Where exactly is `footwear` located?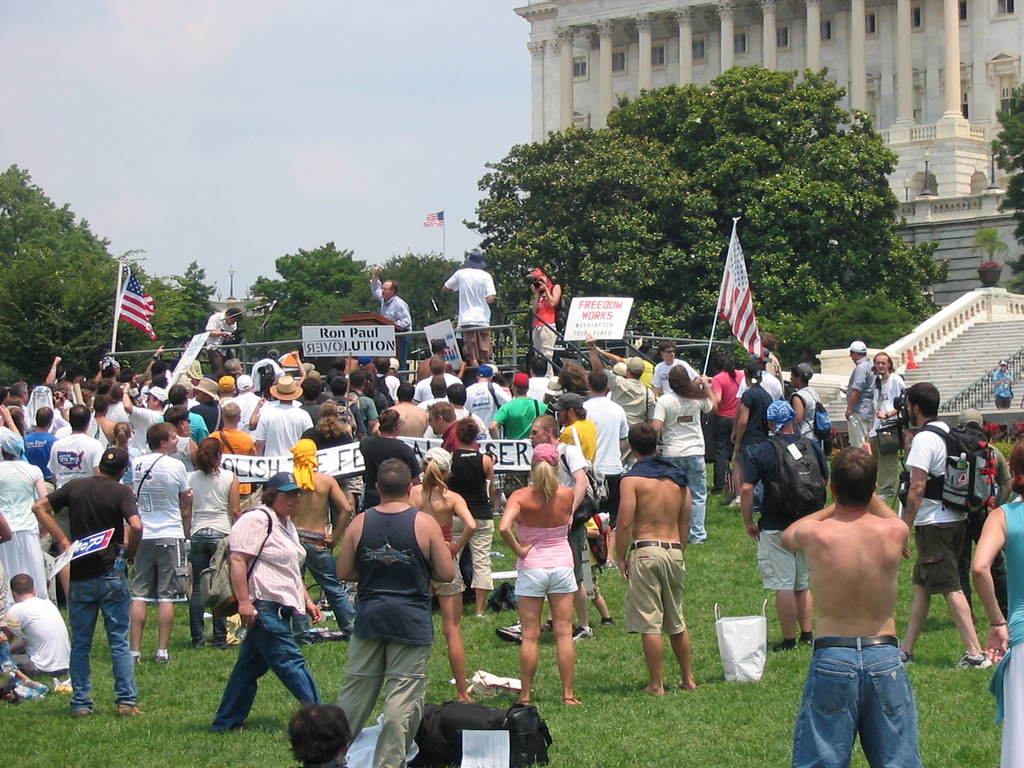
Its bounding box is x1=492, y1=509, x2=501, y2=515.
